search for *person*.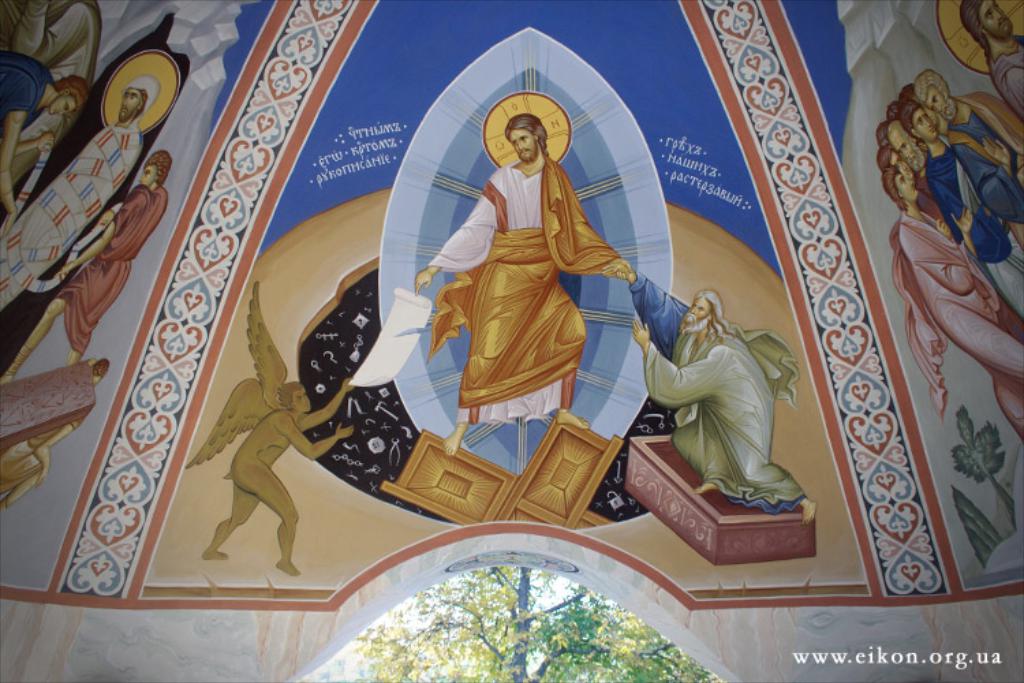
Found at {"x1": 425, "y1": 117, "x2": 634, "y2": 466}.
